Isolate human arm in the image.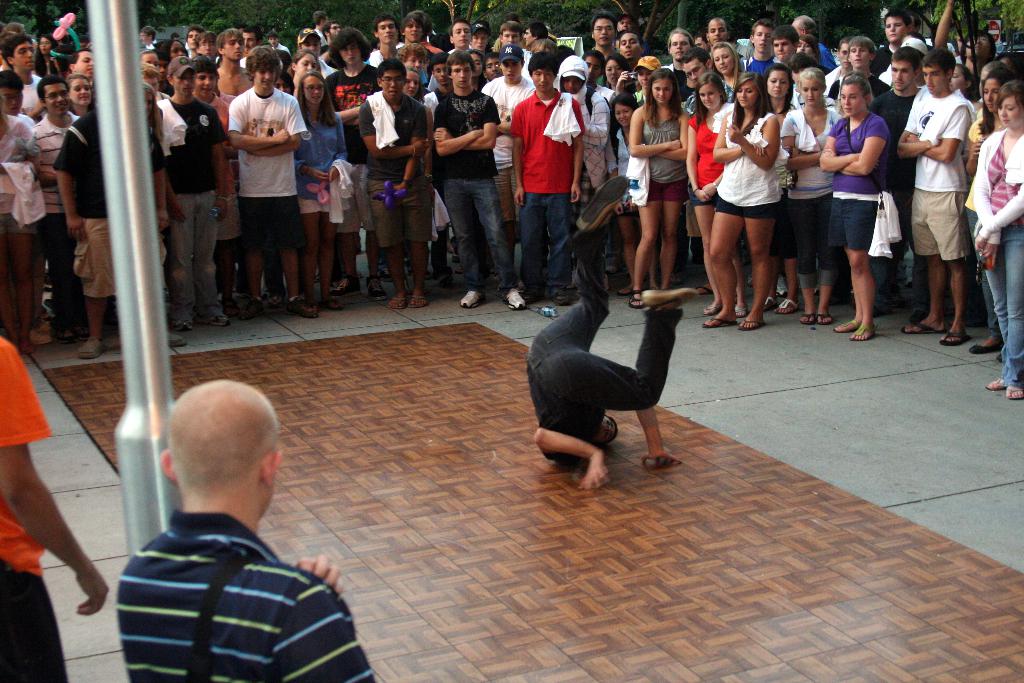
Isolated region: box(637, 404, 680, 471).
